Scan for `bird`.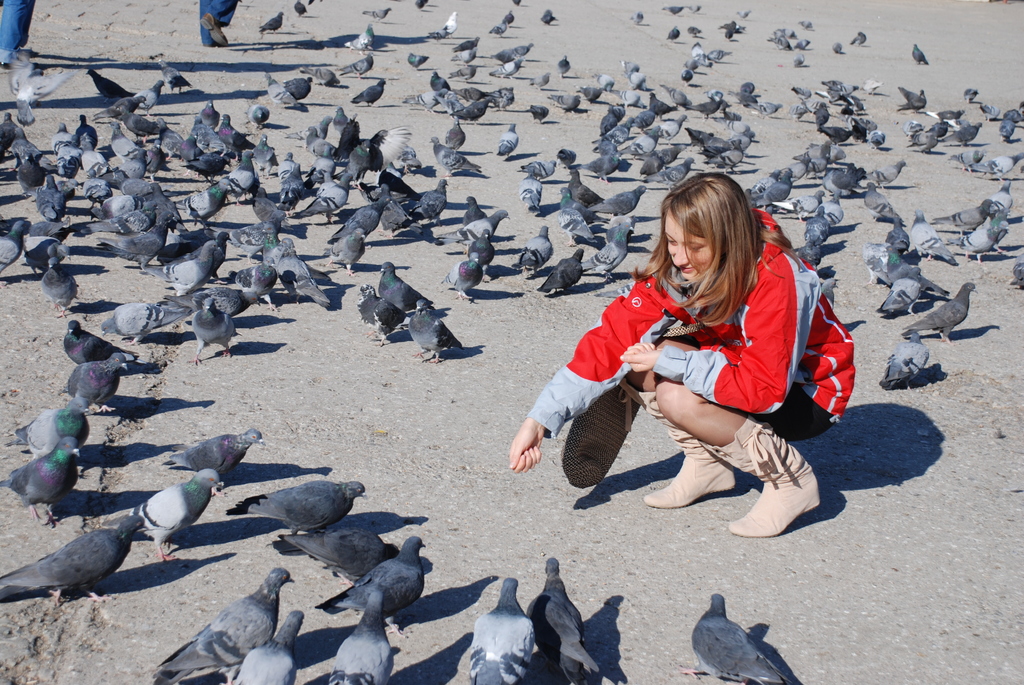
Scan result: l=492, t=123, r=519, b=157.
